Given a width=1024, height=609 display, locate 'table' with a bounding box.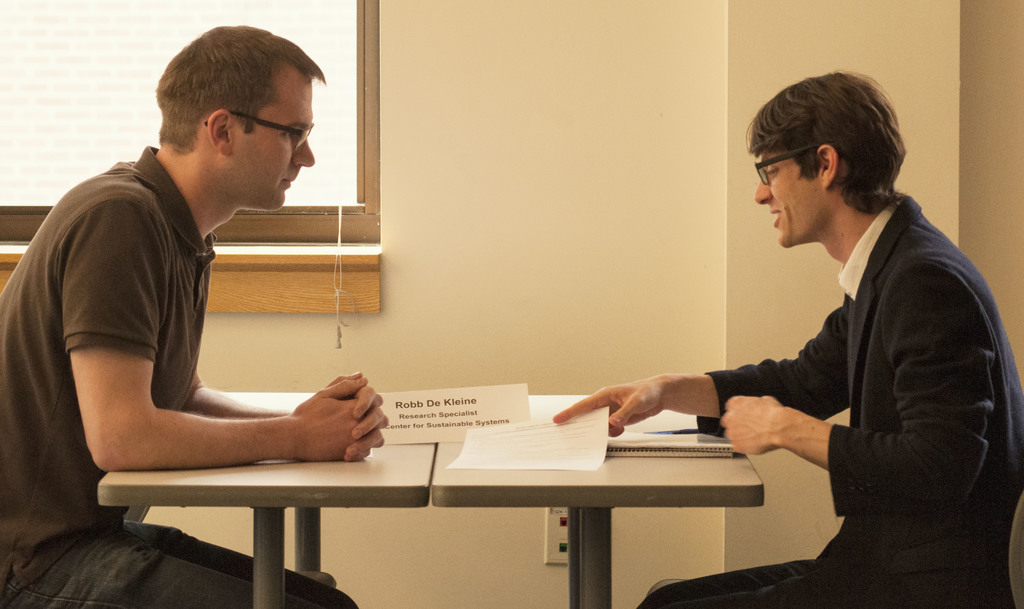
Located: Rect(87, 408, 766, 585).
